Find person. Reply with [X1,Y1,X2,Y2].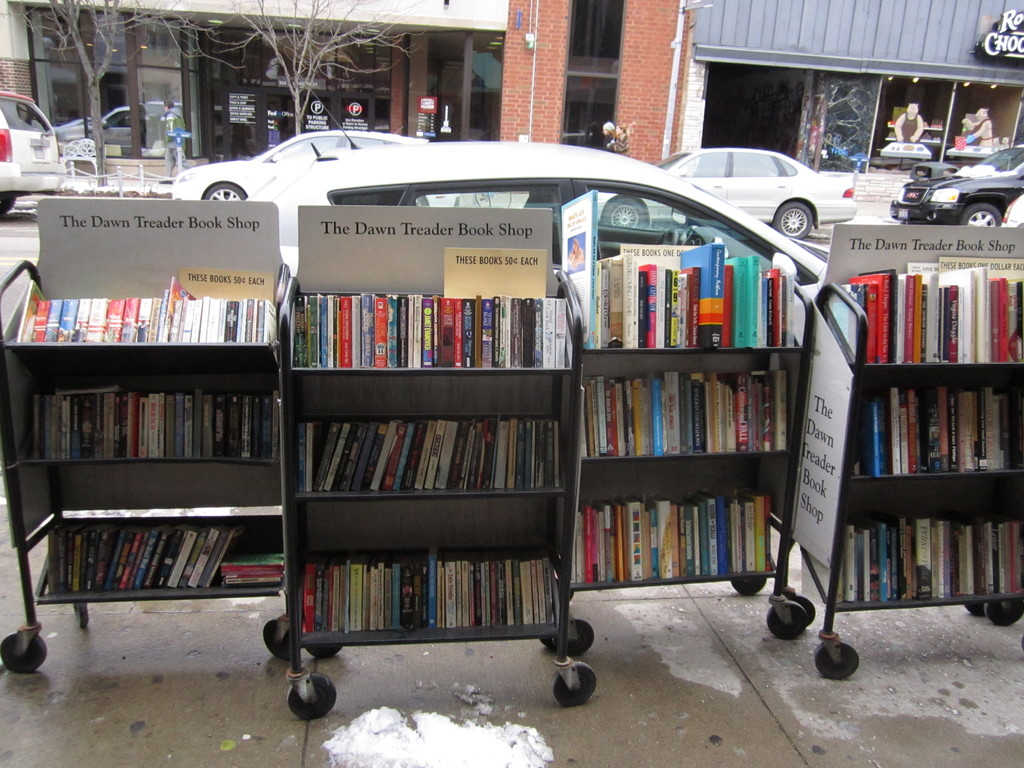
[156,99,177,177].
